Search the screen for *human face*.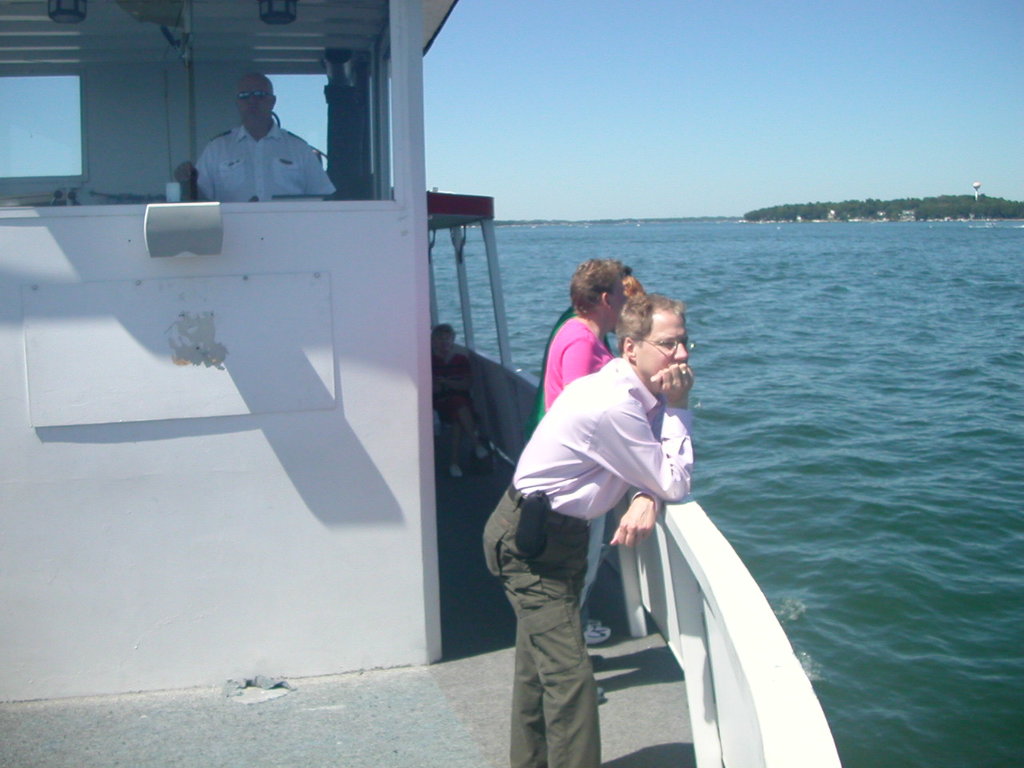
Found at locate(609, 270, 634, 324).
